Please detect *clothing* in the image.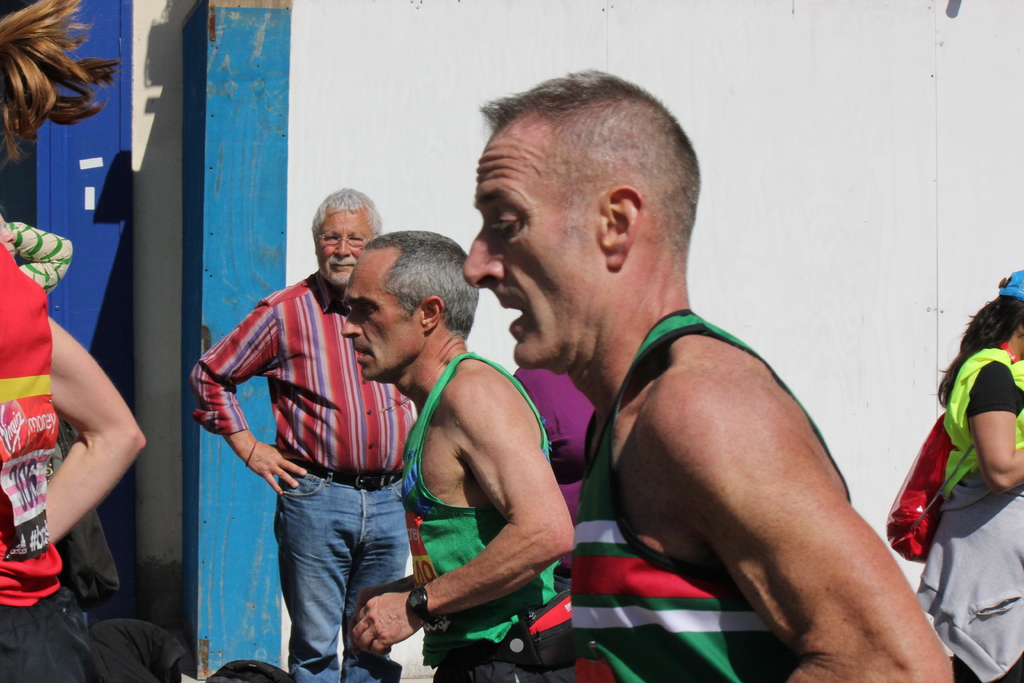
locate(214, 225, 426, 654).
